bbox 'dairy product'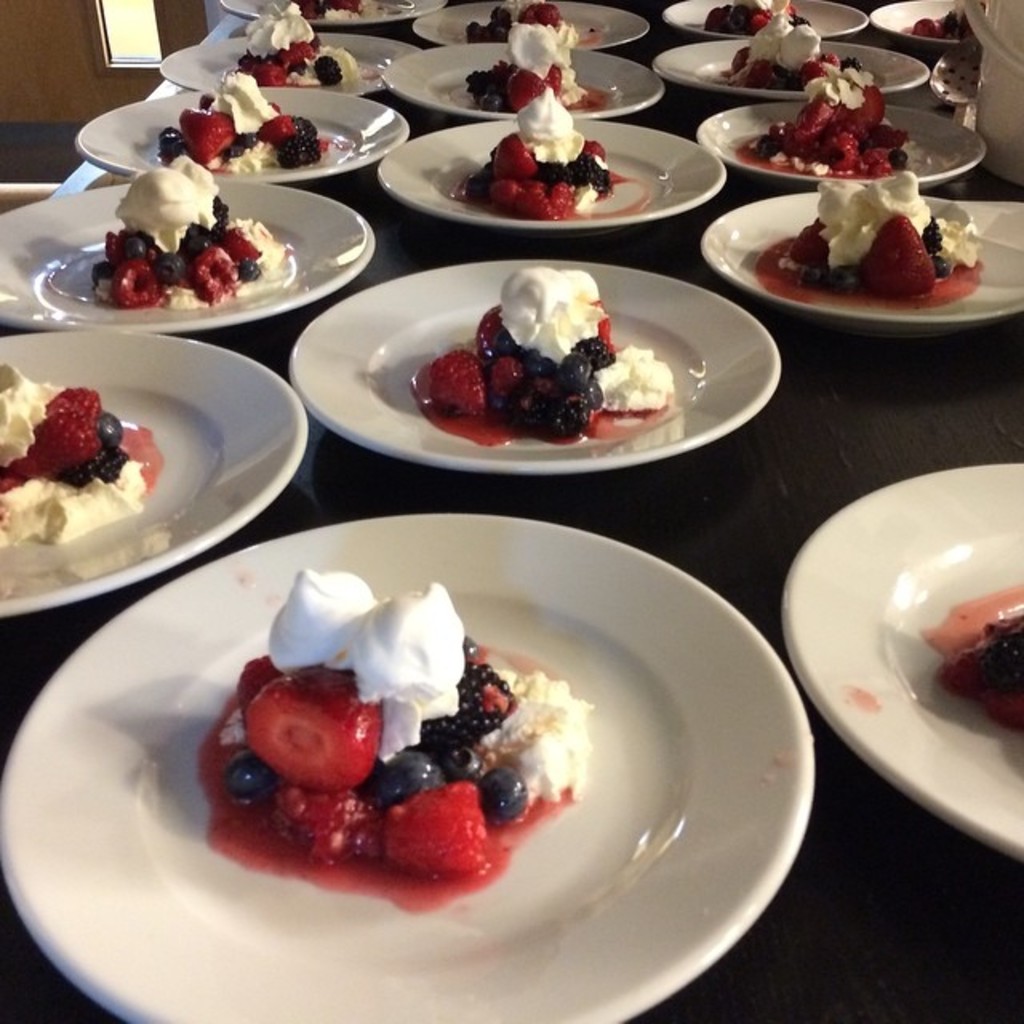
[264, 571, 456, 760]
